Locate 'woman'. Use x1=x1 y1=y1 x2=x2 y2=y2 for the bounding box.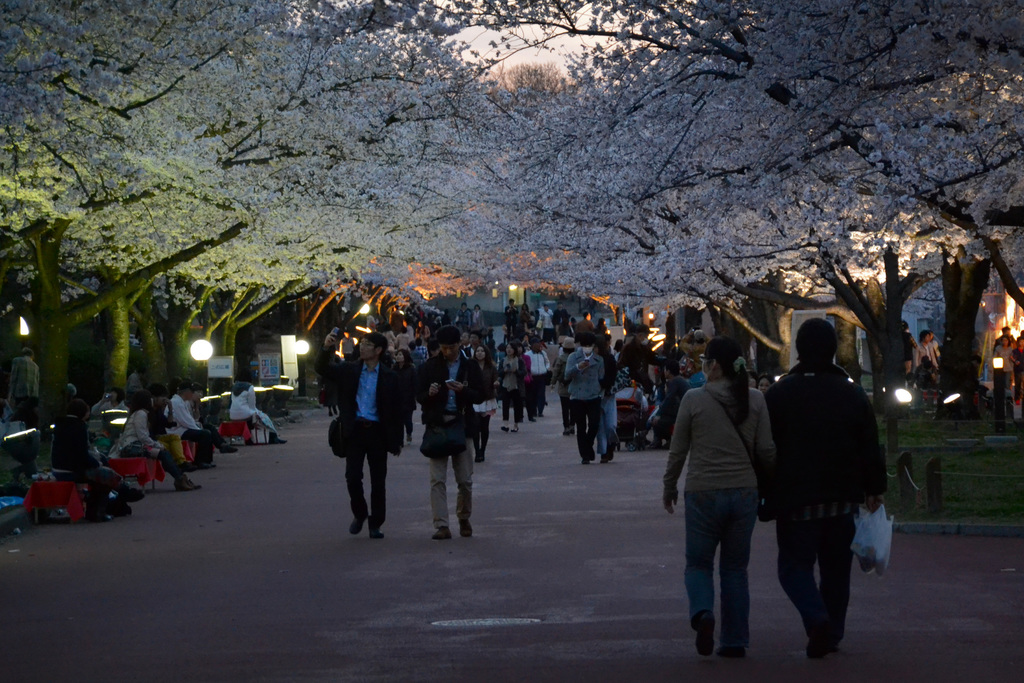
x1=499 y1=341 x2=526 y2=433.
